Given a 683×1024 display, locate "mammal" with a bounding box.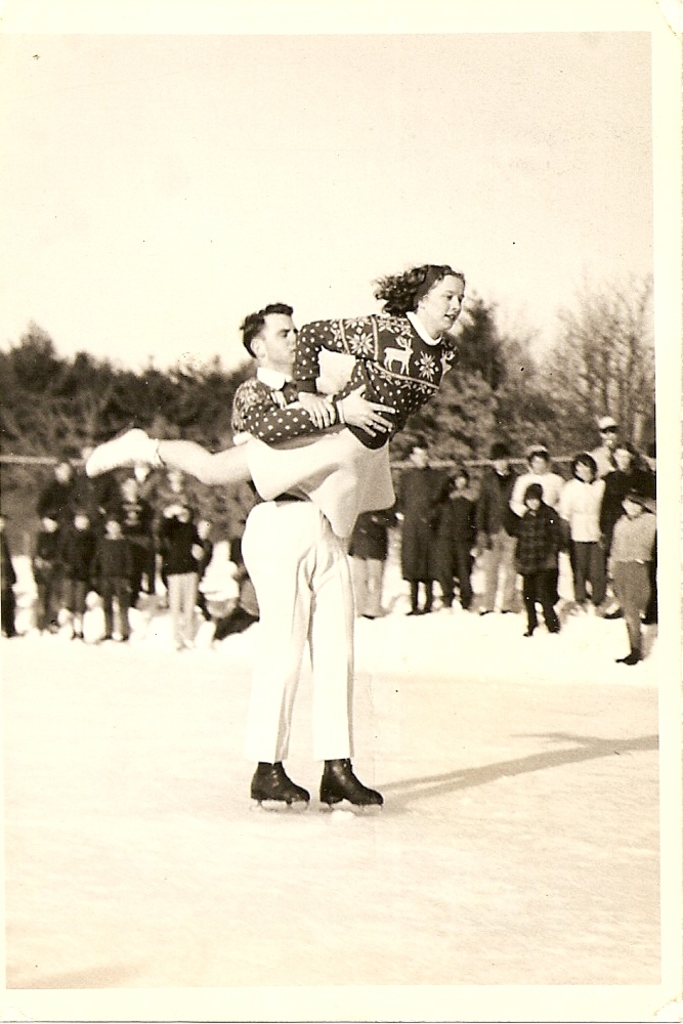
Located: [left=80, top=262, right=472, bottom=538].
